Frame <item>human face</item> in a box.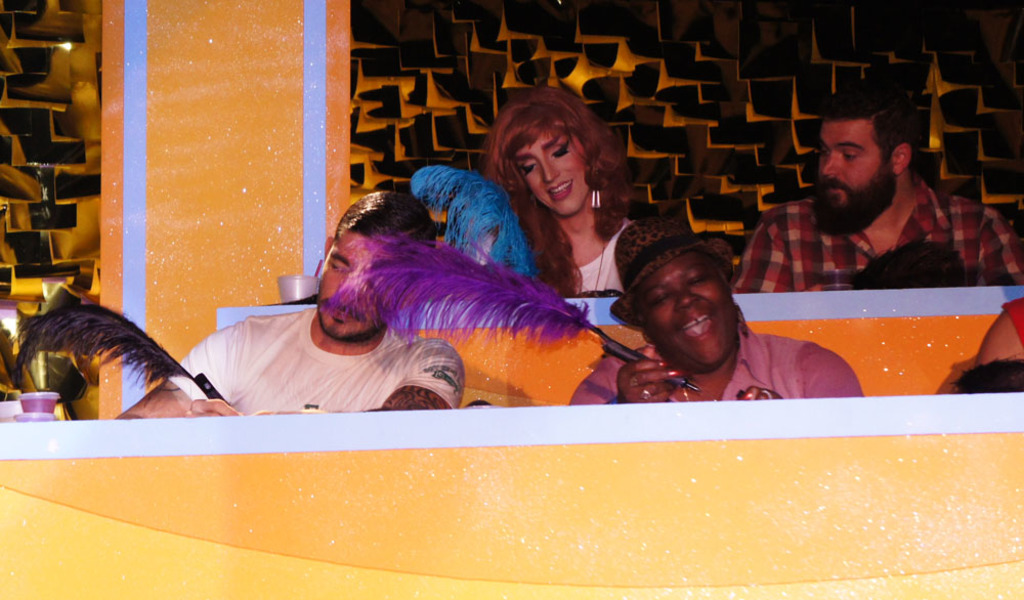
[511, 132, 587, 220].
